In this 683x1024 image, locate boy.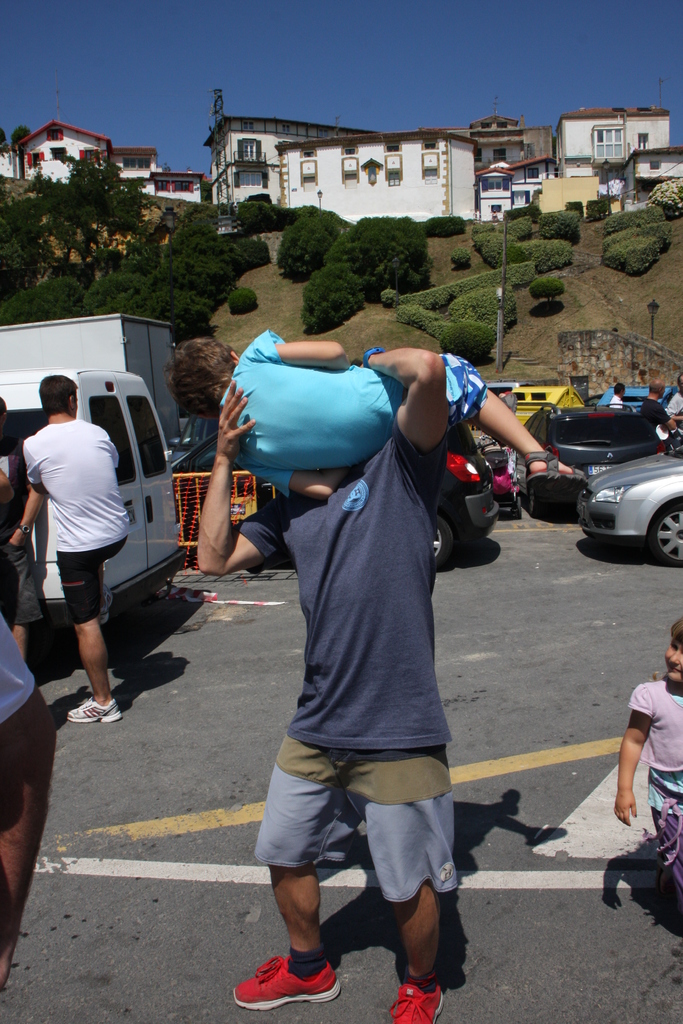
Bounding box: 163/334/601/504.
